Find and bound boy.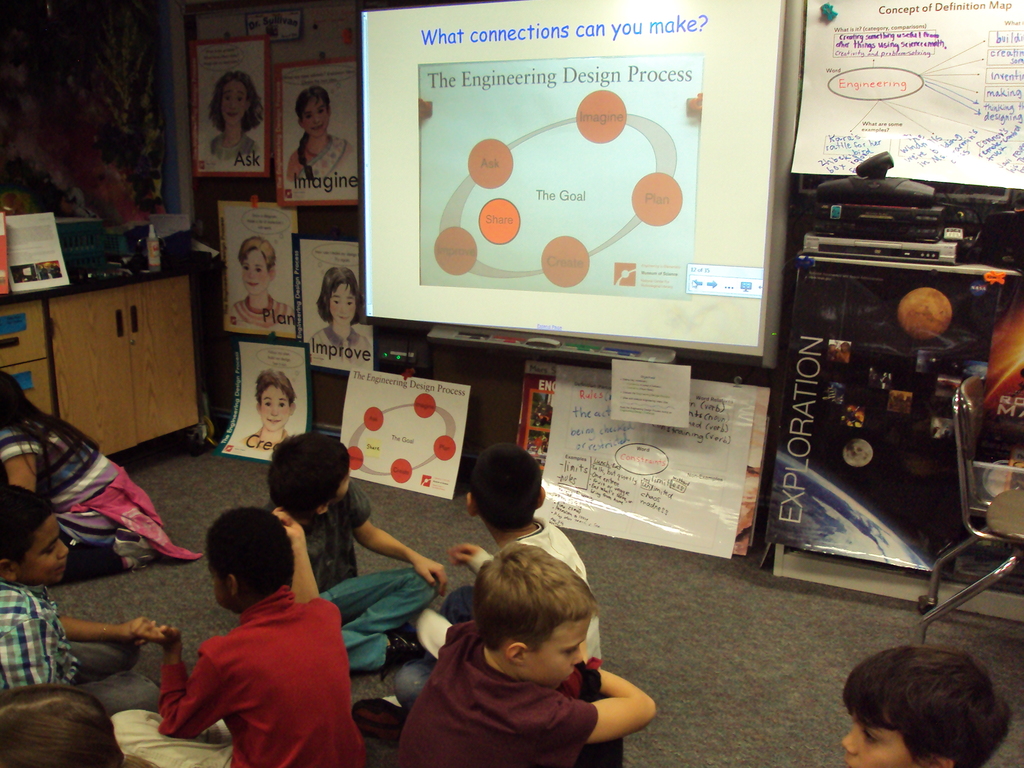
Bound: <box>132,503,394,756</box>.
